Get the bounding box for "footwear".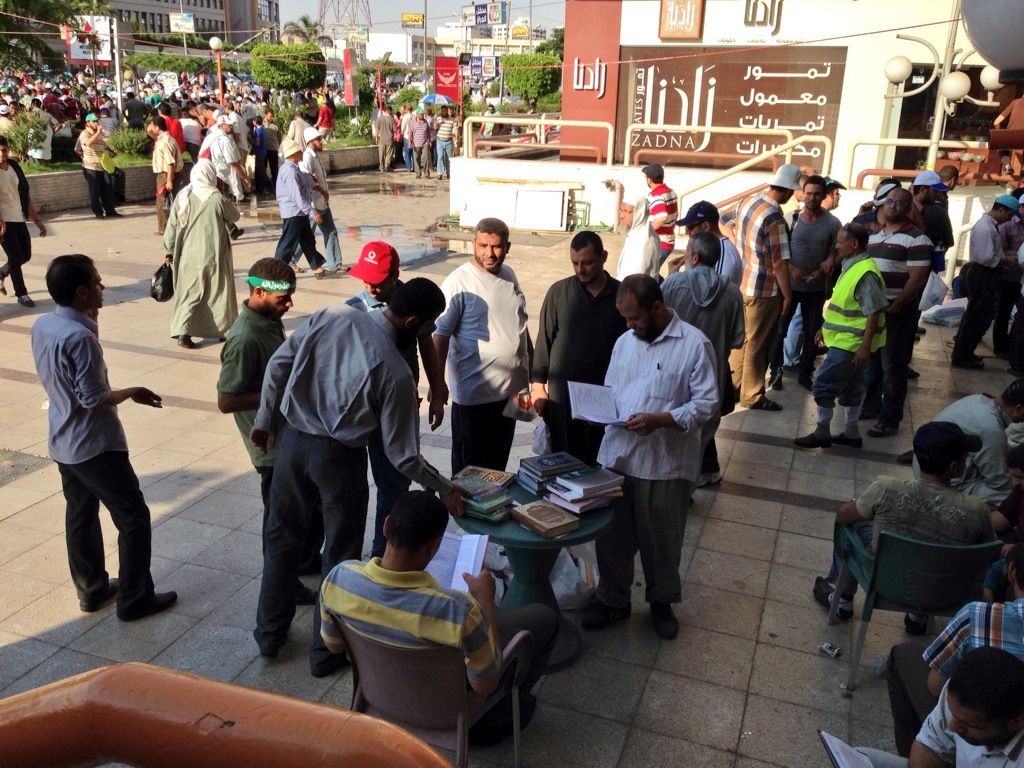
rect(754, 399, 780, 412).
